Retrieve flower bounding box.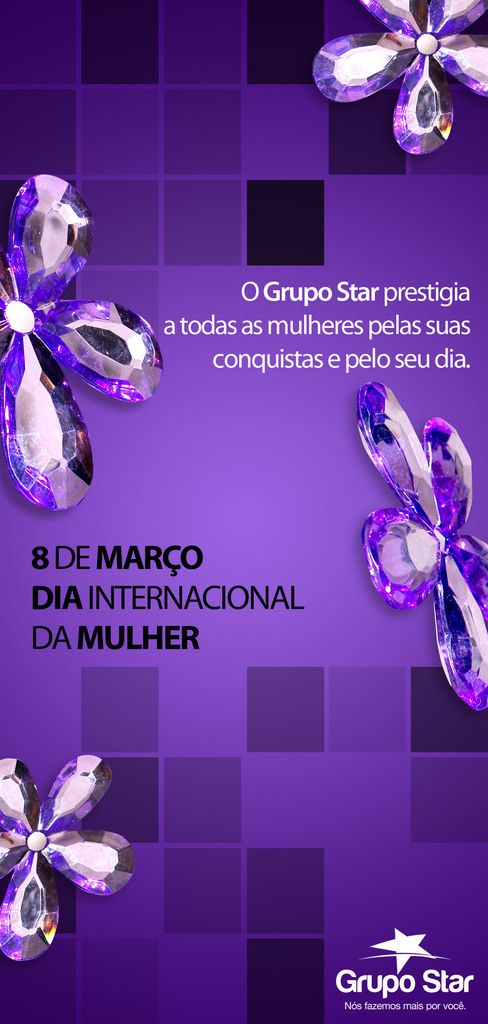
Bounding box: pyautogui.locateOnScreen(359, 380, 487, 716).
